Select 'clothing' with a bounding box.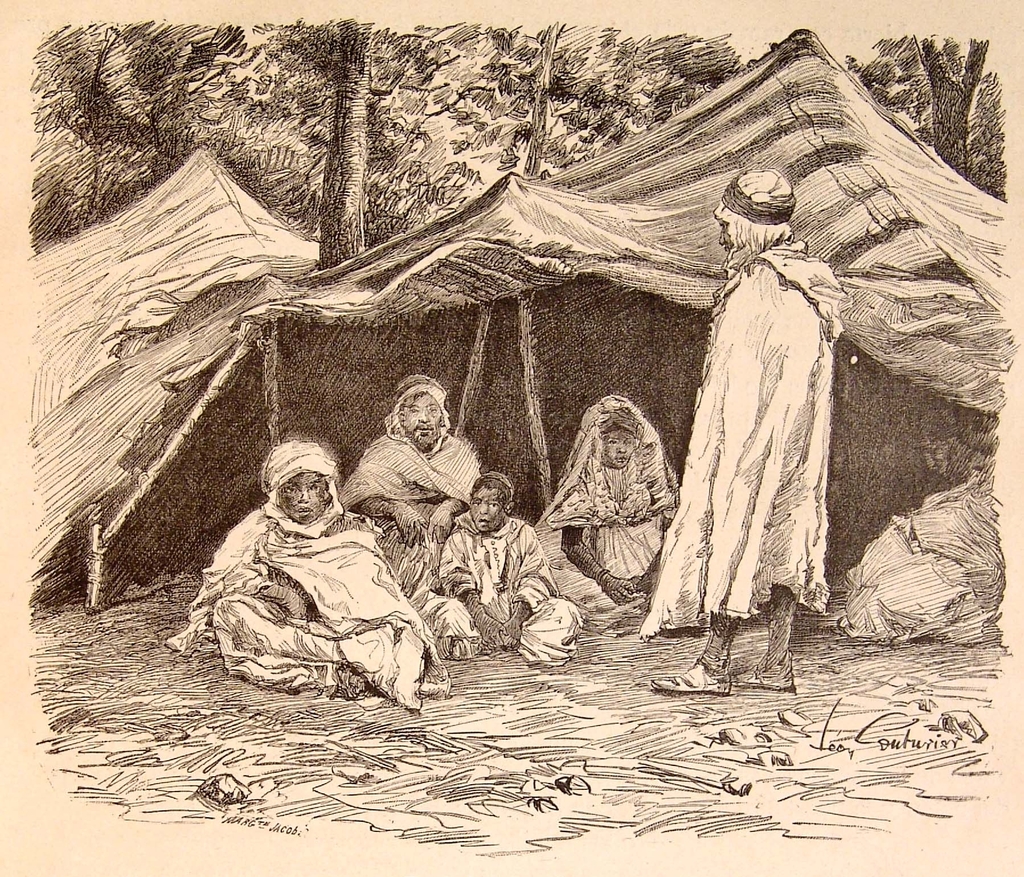
{"left": 347, "top": 417, "right": 474, "bottom": 598}.
